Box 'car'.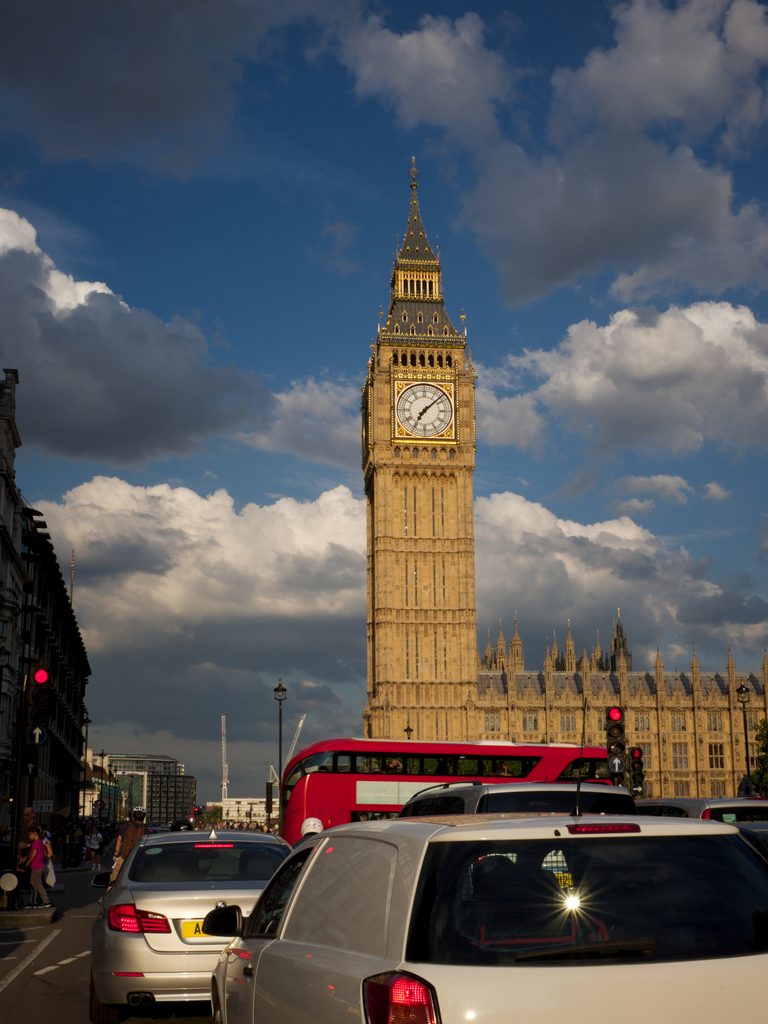
<region>403, 780, 635, 820</region>.
